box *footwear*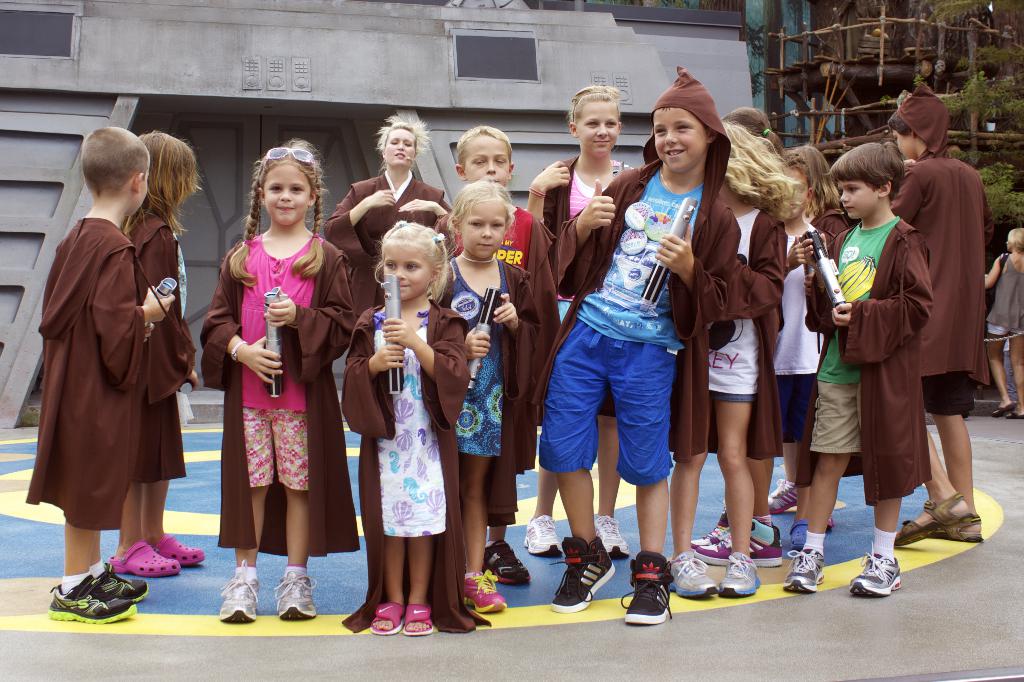
(281, 569, 317, 618)
